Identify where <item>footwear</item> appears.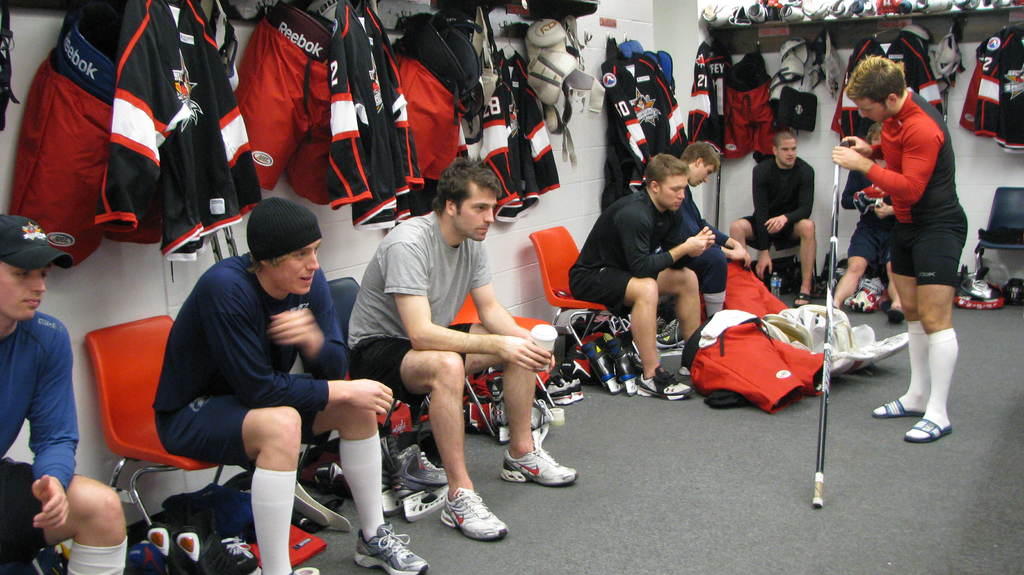
Appears at box(545, 375, 572, 409).
